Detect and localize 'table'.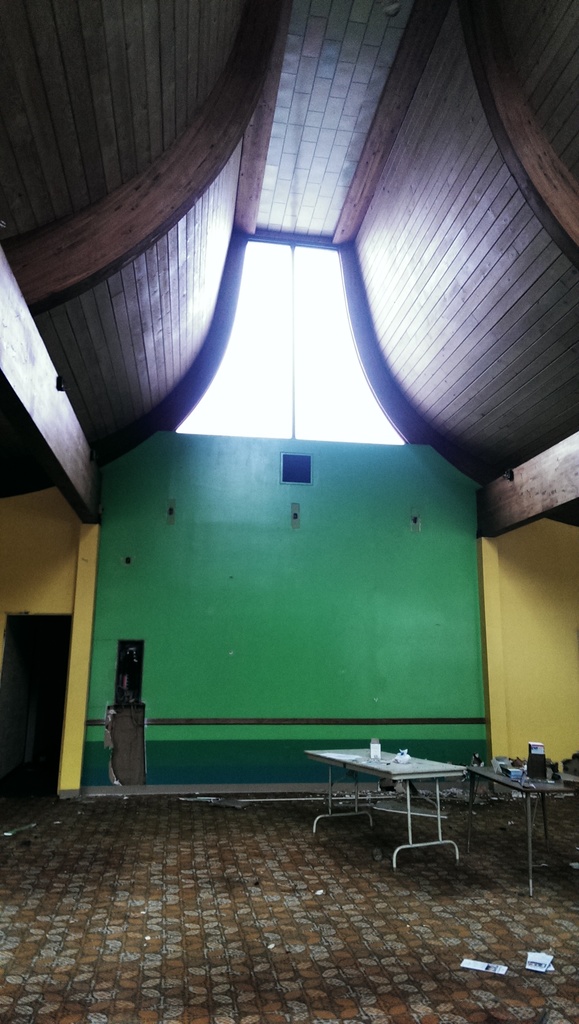
Localized at select_region(461, 742, 578, 903).
